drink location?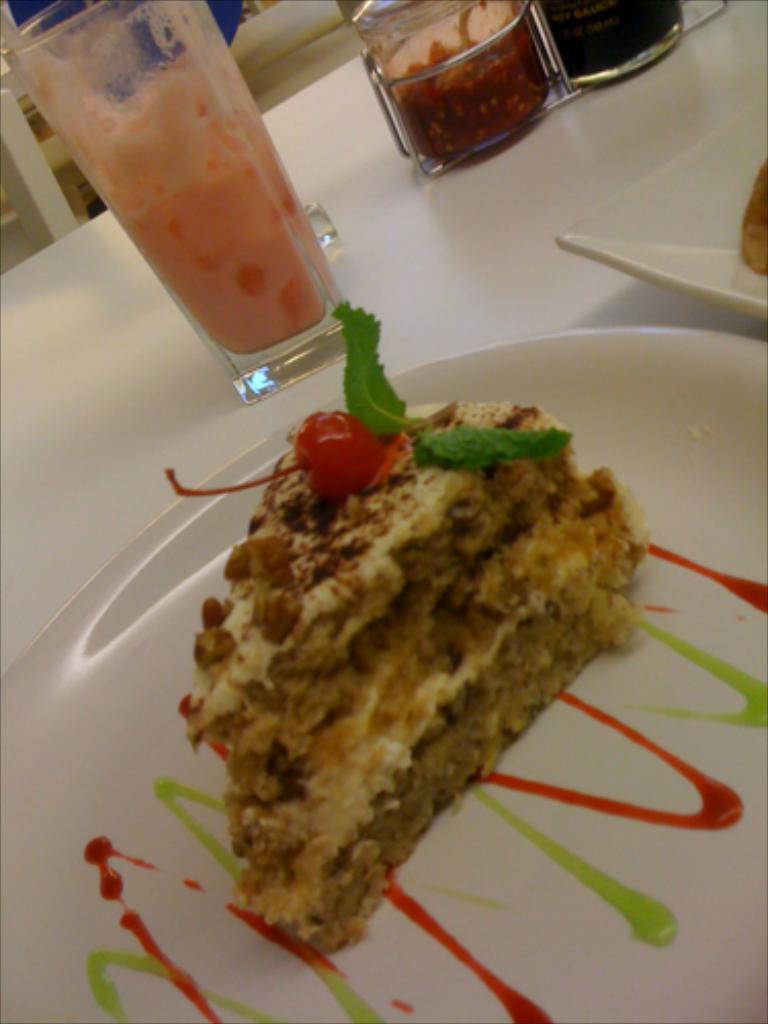
locate(25, 20, 362, 406)
